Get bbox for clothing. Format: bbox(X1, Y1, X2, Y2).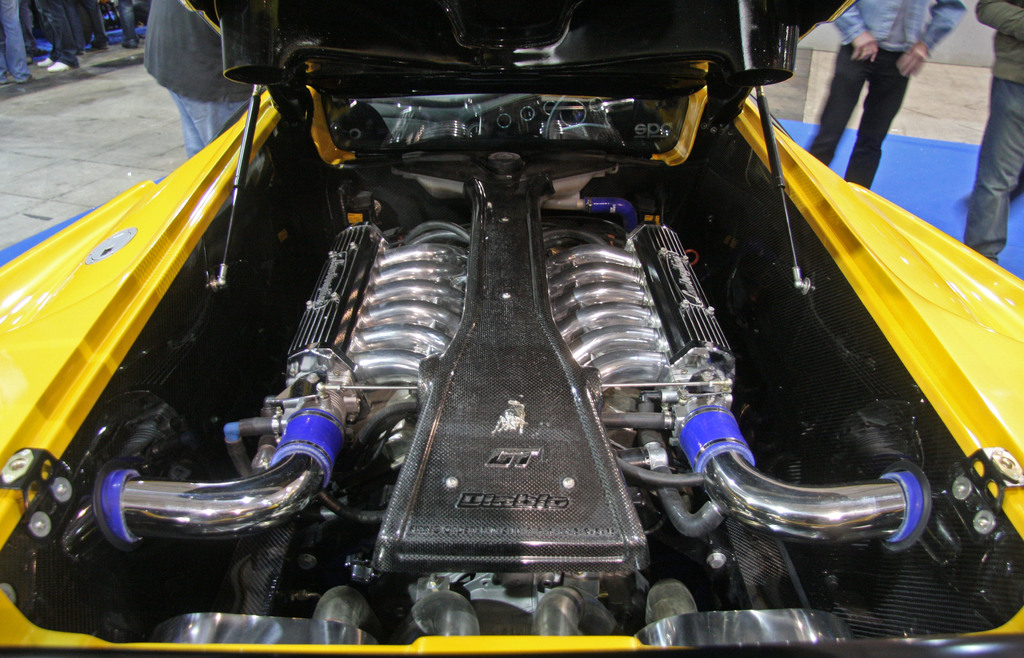
bbox(985, 0, 1020, 259).
